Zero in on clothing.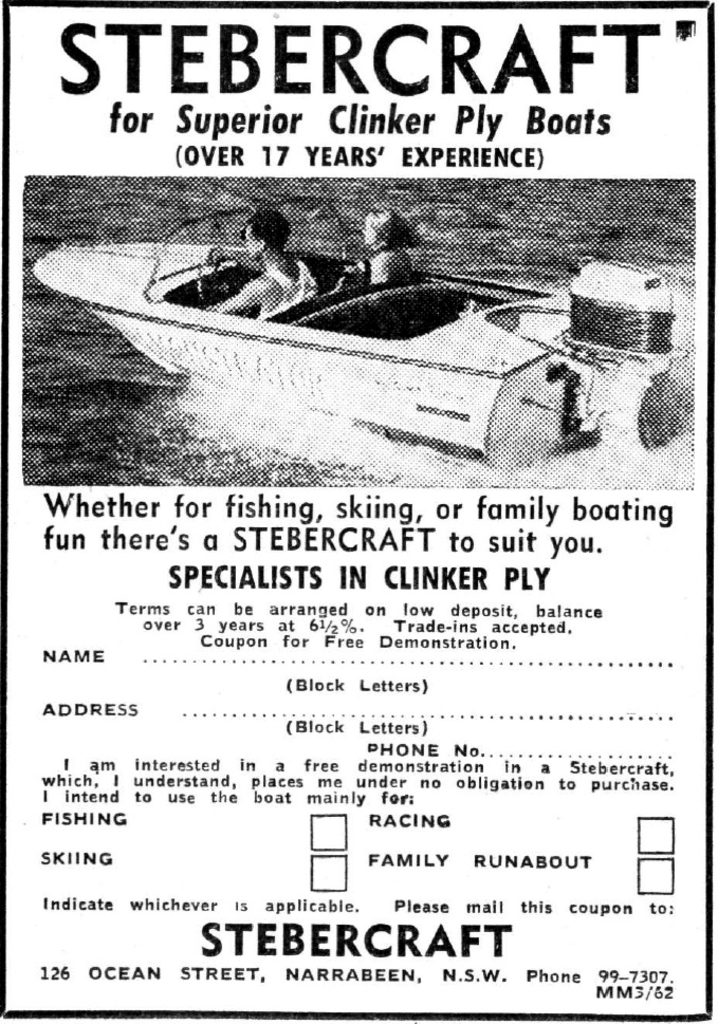
Zeroed in: 261,253,318,318.
